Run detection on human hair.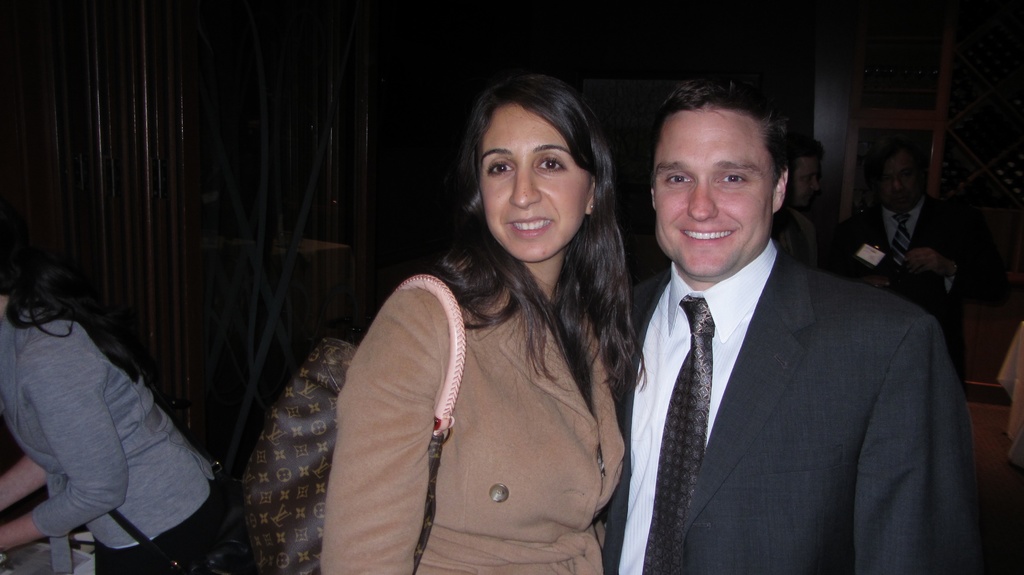
Result: 430:73:633:358.
